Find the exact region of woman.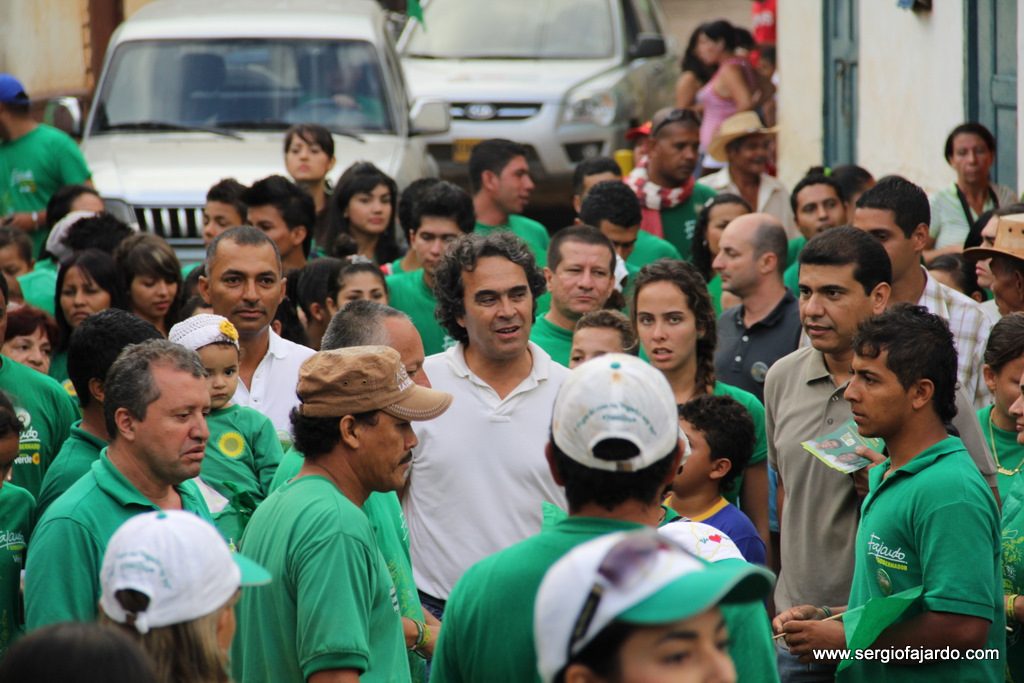
Exact region: [left=787, top=163, right=876, bottom=268].
